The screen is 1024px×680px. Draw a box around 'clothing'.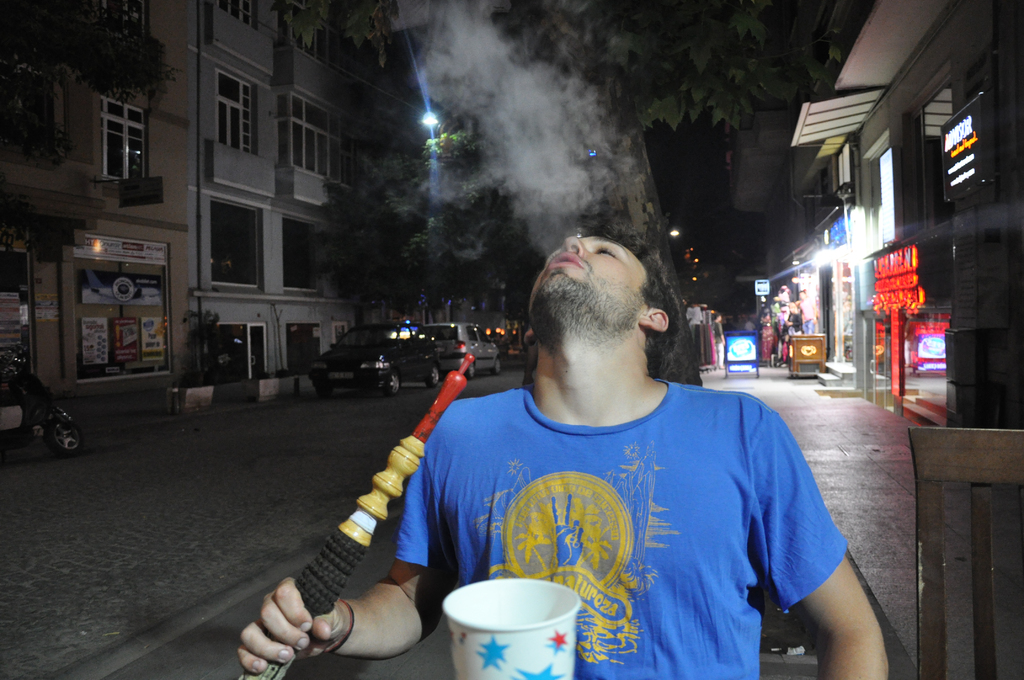
select_region(759, 310, 772, 356).
